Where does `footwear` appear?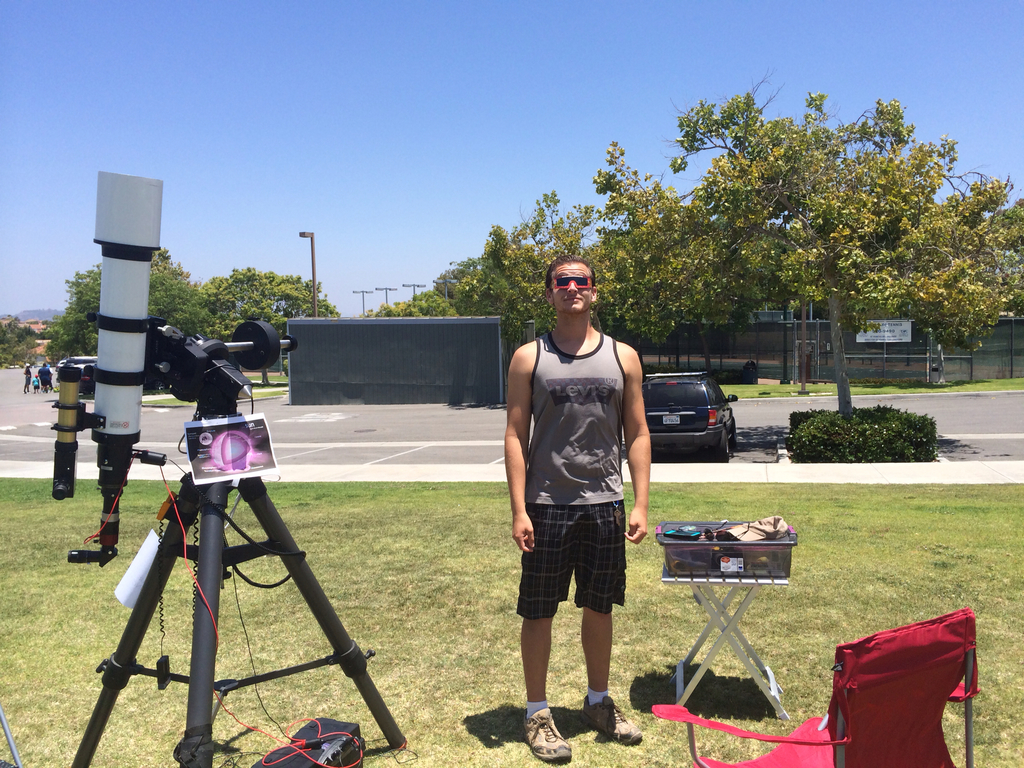
Appears at <box>568,675,638,745</box>.
